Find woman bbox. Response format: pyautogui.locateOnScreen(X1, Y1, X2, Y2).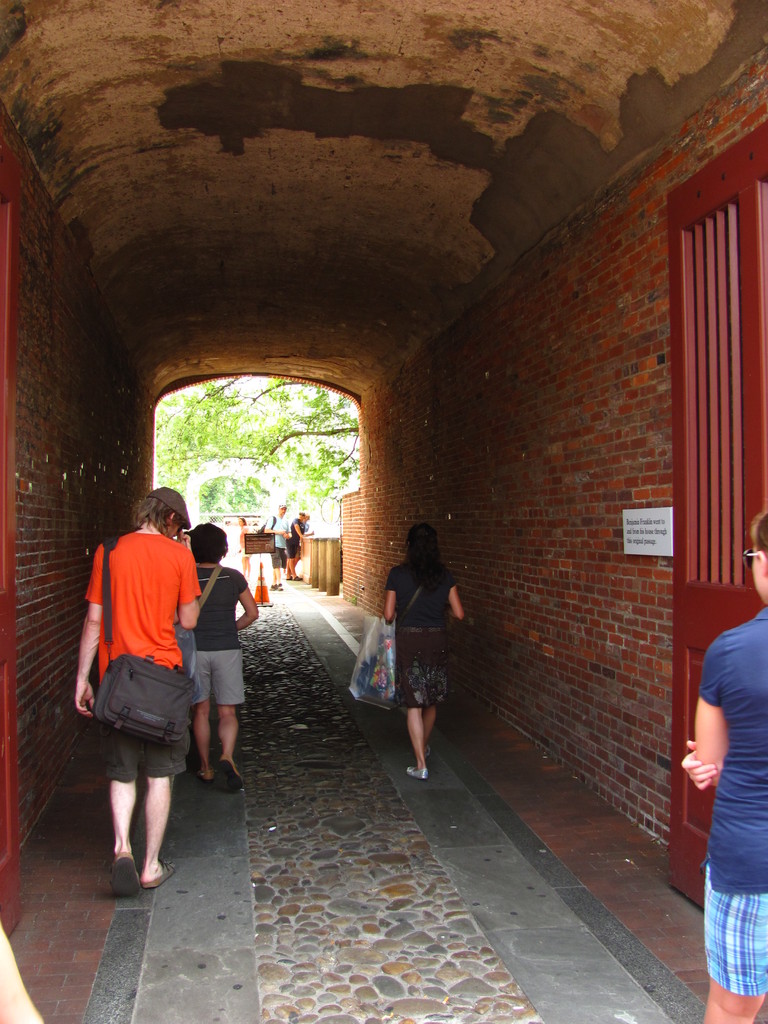
pyautogui.locateOnScreen(182, 521, 258, 790).
